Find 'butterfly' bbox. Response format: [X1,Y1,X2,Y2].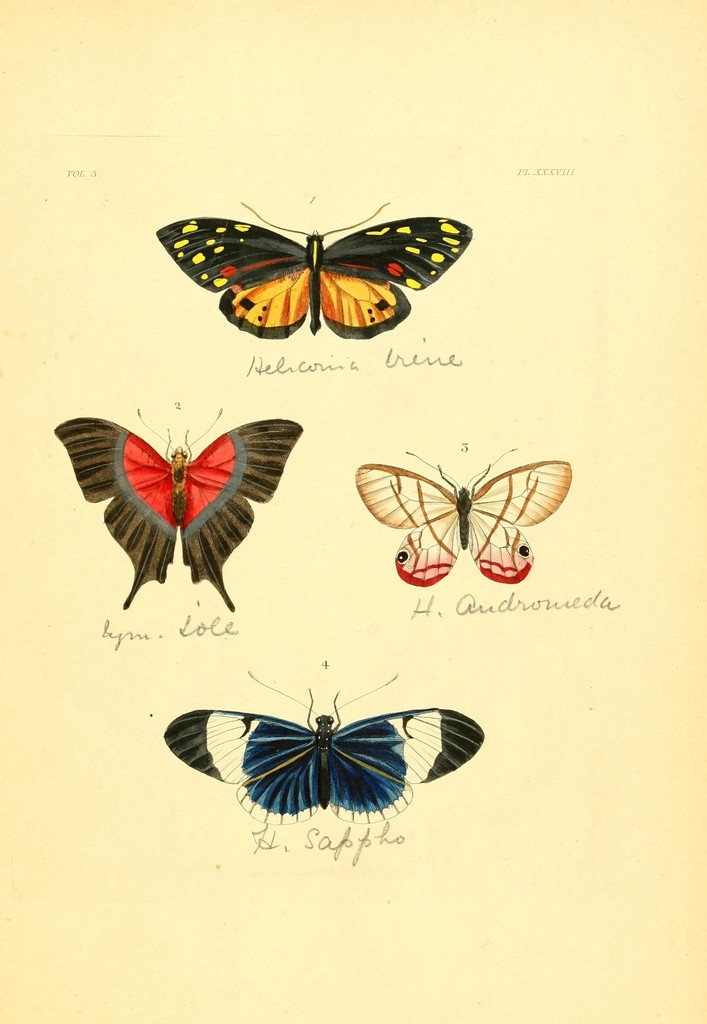
[147,195,474,351].
